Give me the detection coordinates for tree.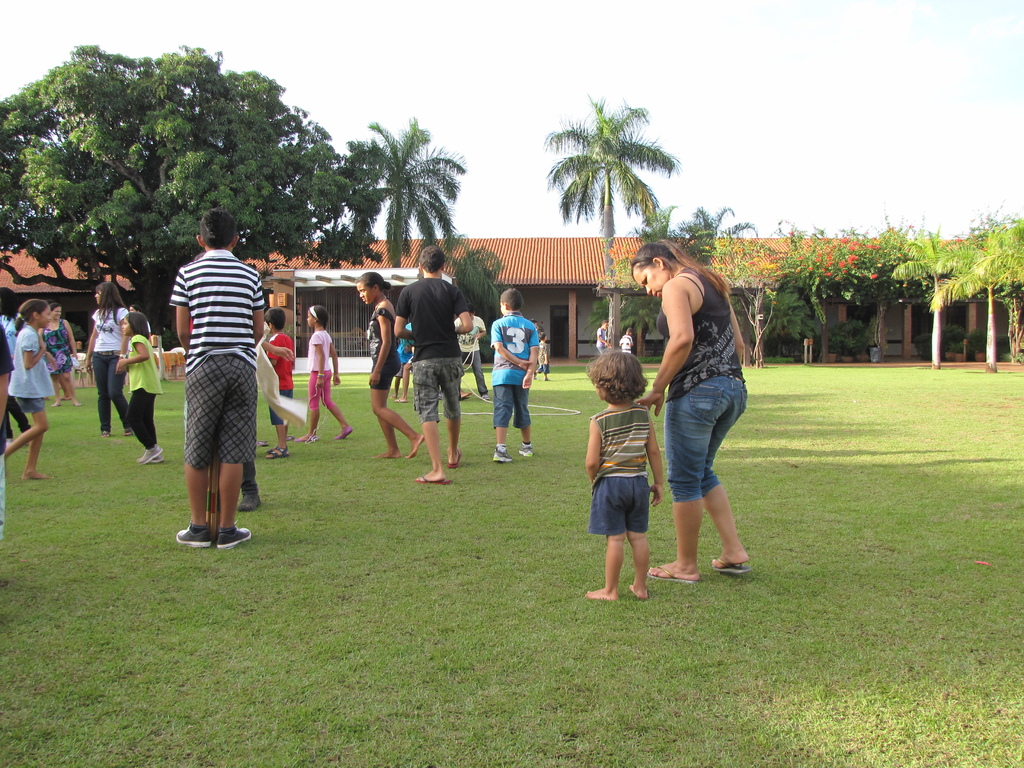
(324, 109, 472, 276).
